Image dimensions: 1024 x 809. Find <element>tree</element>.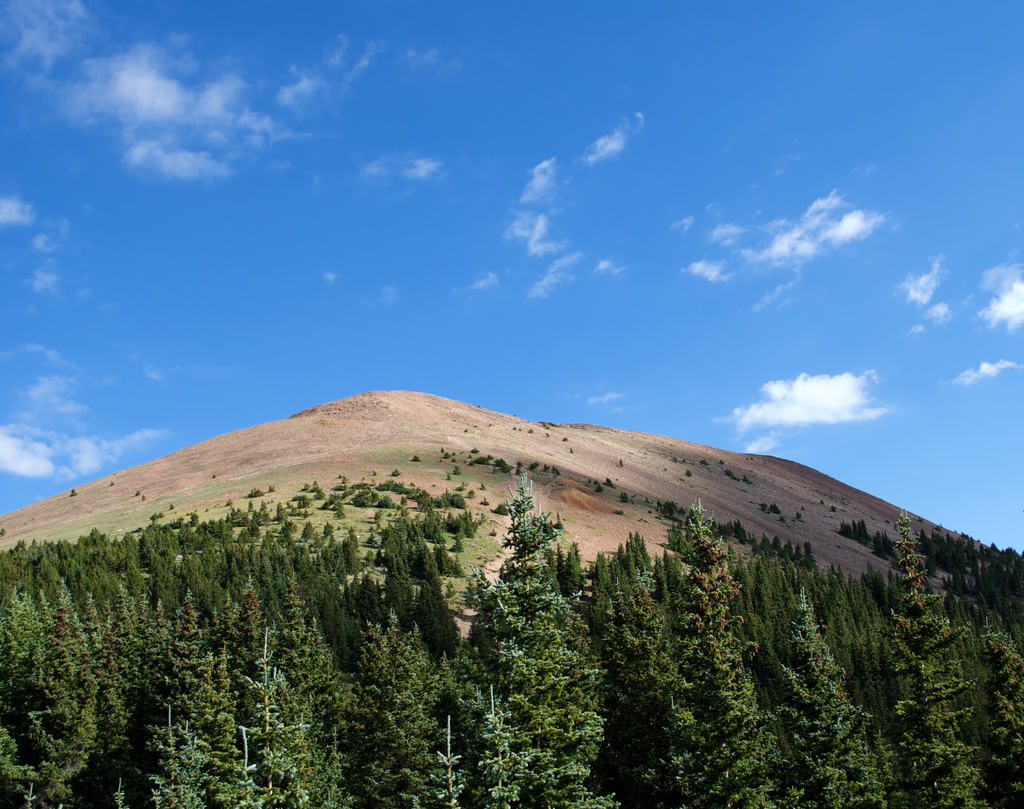
pyautogui.locateOnScreen(416, 573, 461, 665).
